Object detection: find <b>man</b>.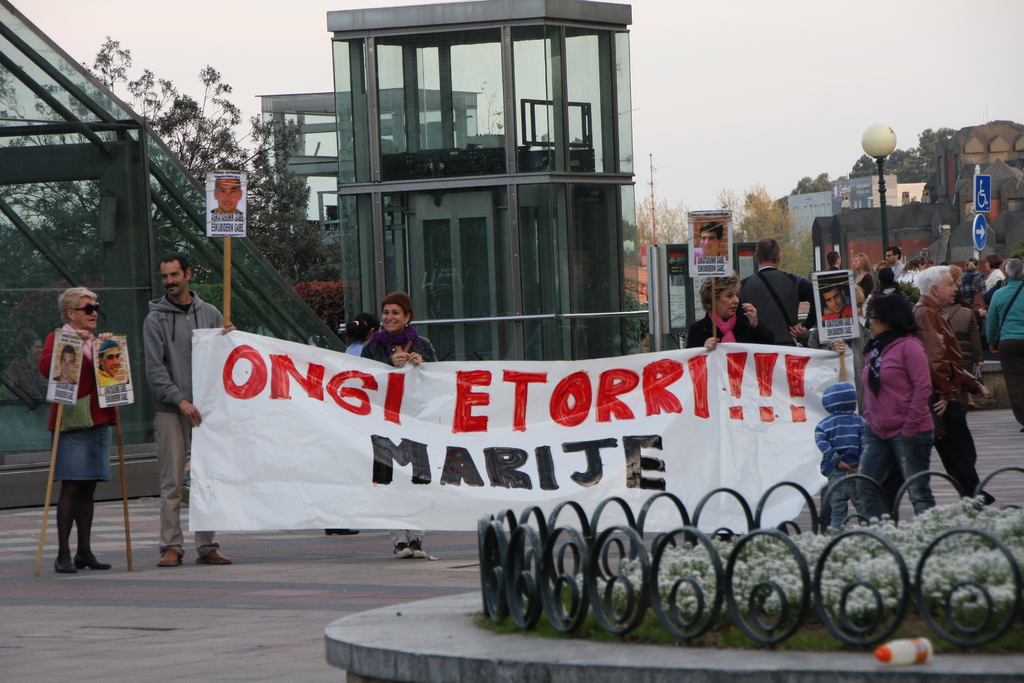
(122,250,200,554).
